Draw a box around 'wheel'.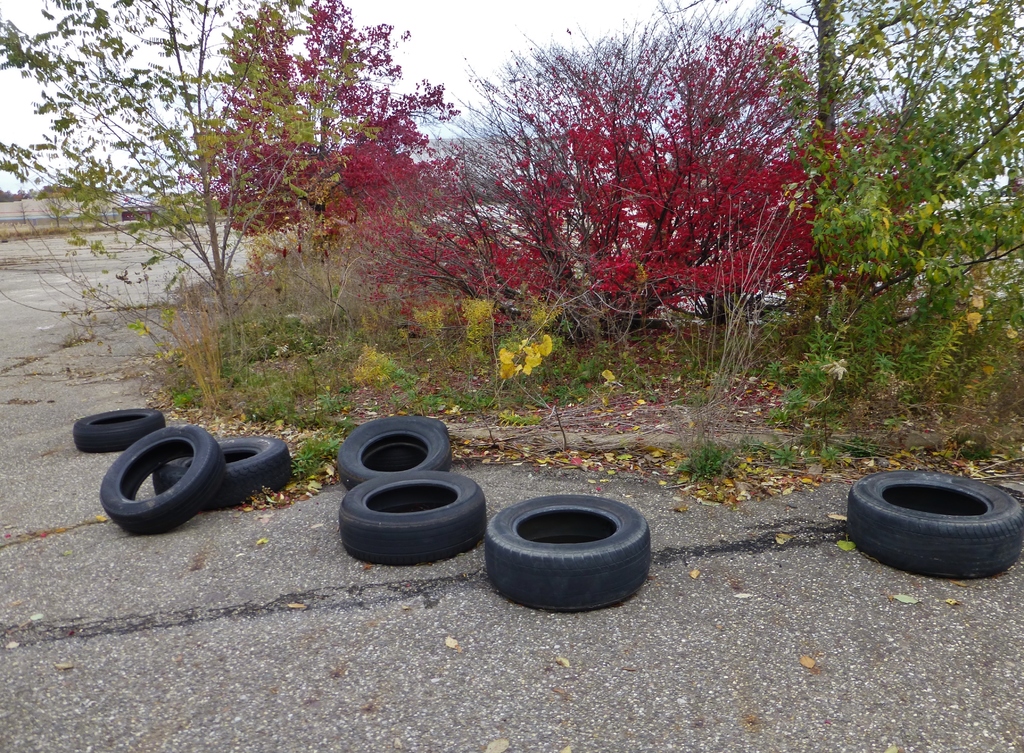
<bbox>333, 409, 454, 490</bbox>.
